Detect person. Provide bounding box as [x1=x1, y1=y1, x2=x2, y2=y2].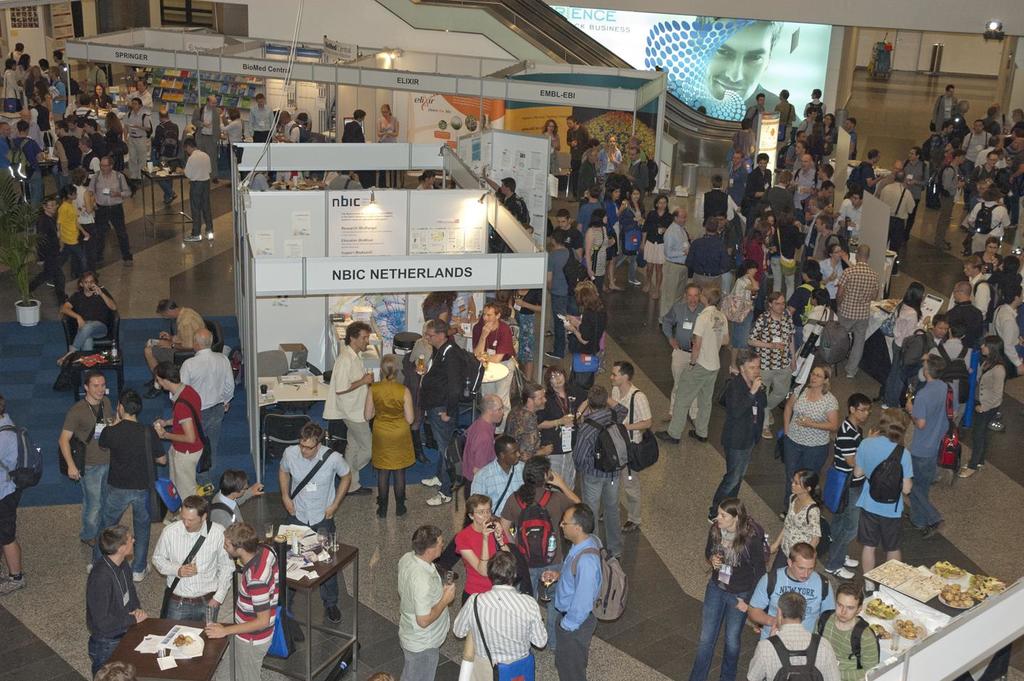
[x1=26, y1=67, x2=45, y2=112].
